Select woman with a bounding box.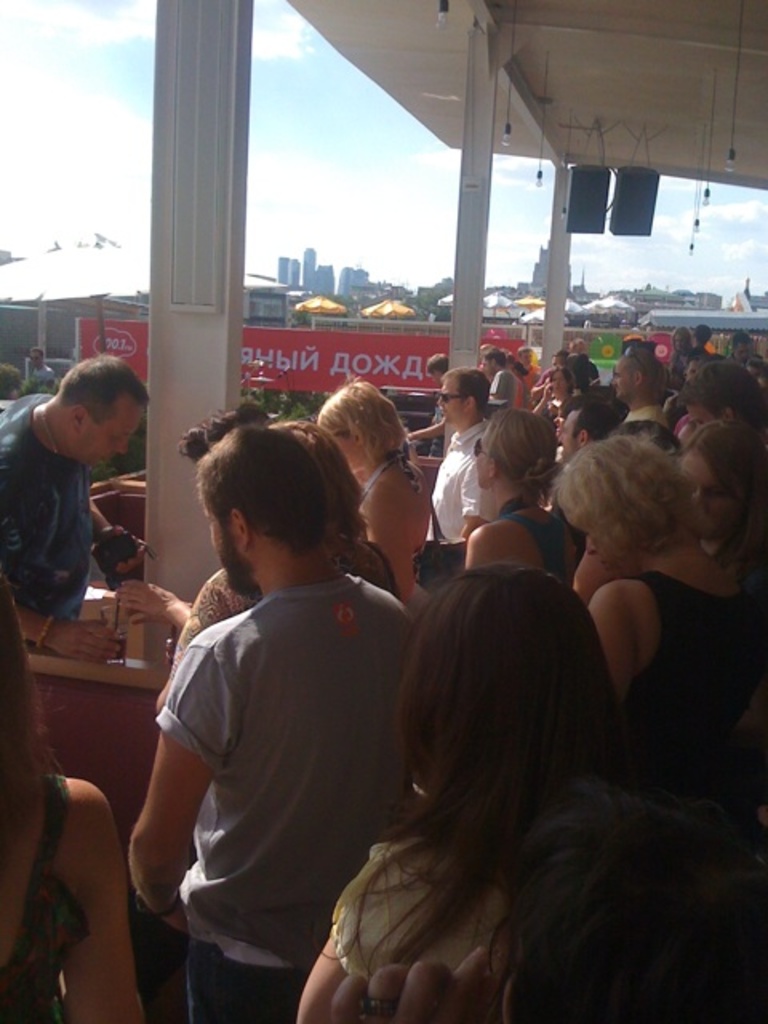
120,390,301,694.
